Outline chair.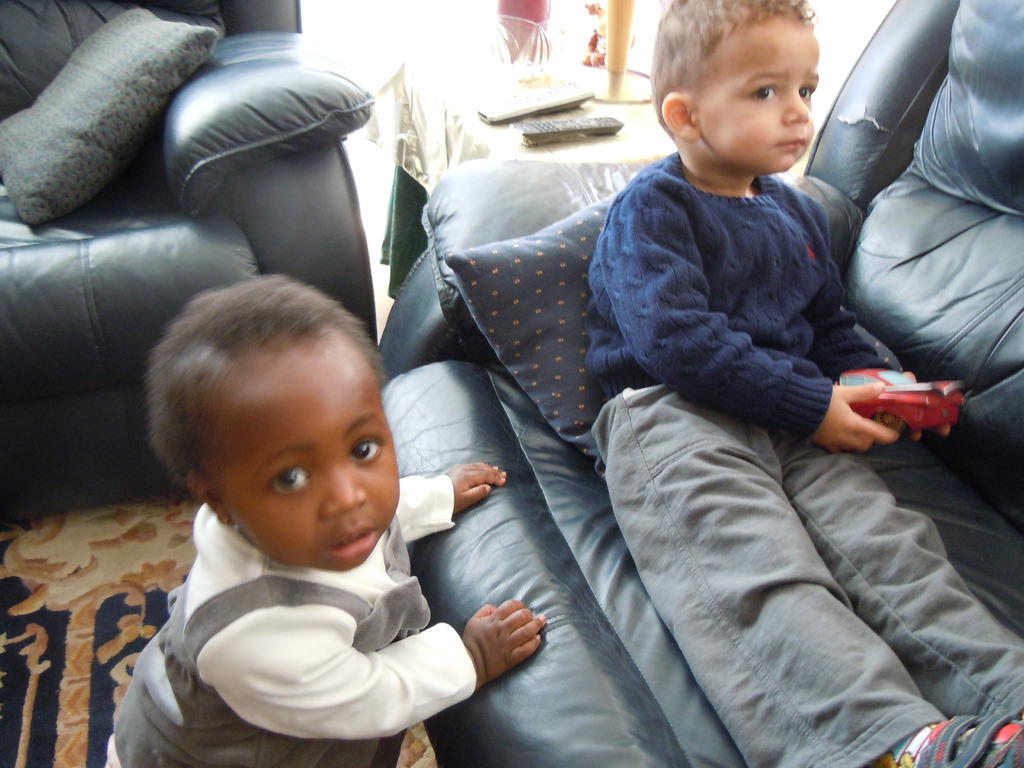
Outline: (left=6, top=0, right=374, bottom=513).
